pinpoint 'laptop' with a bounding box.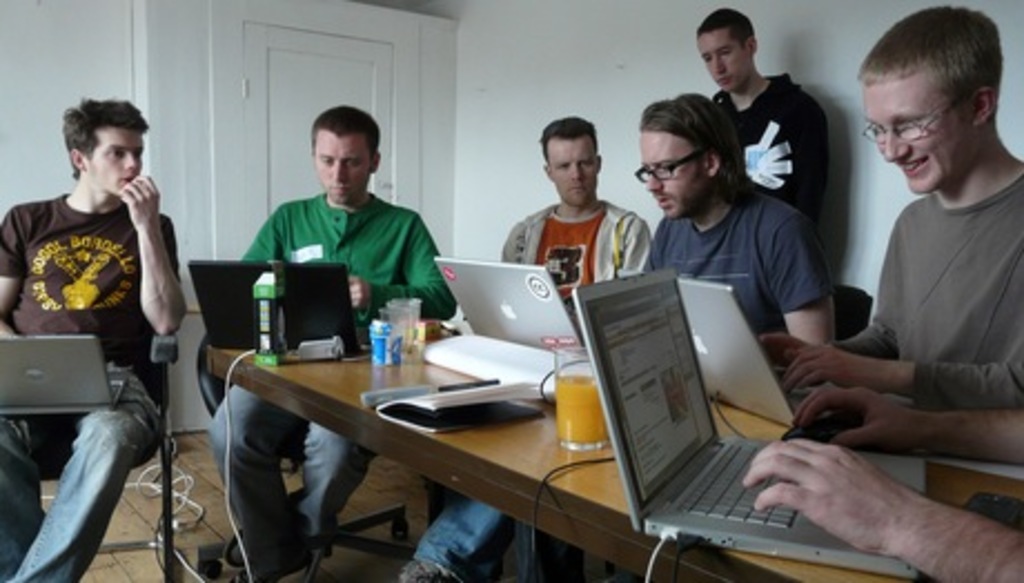
select_region(614, 271, 917, 432).
